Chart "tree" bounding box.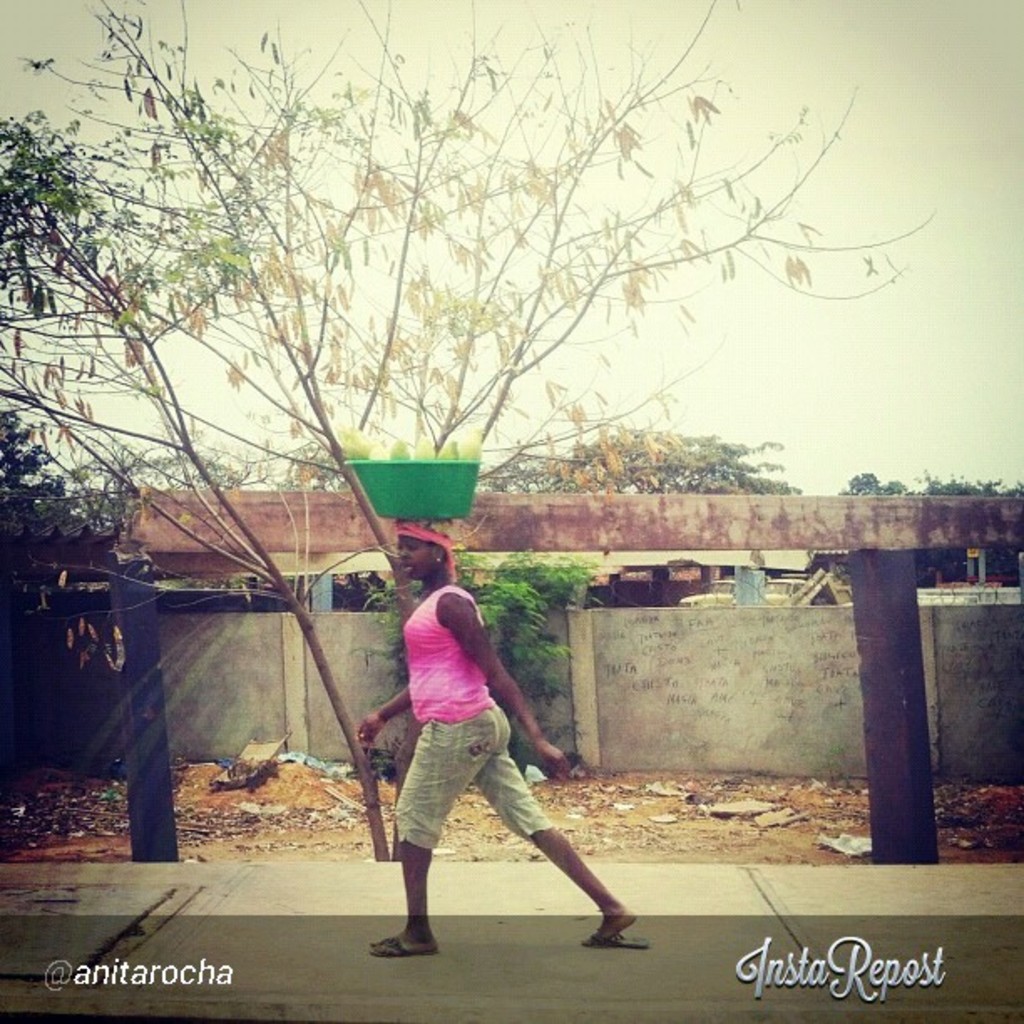
Charted: BBox(0, 0, 915, 873).
